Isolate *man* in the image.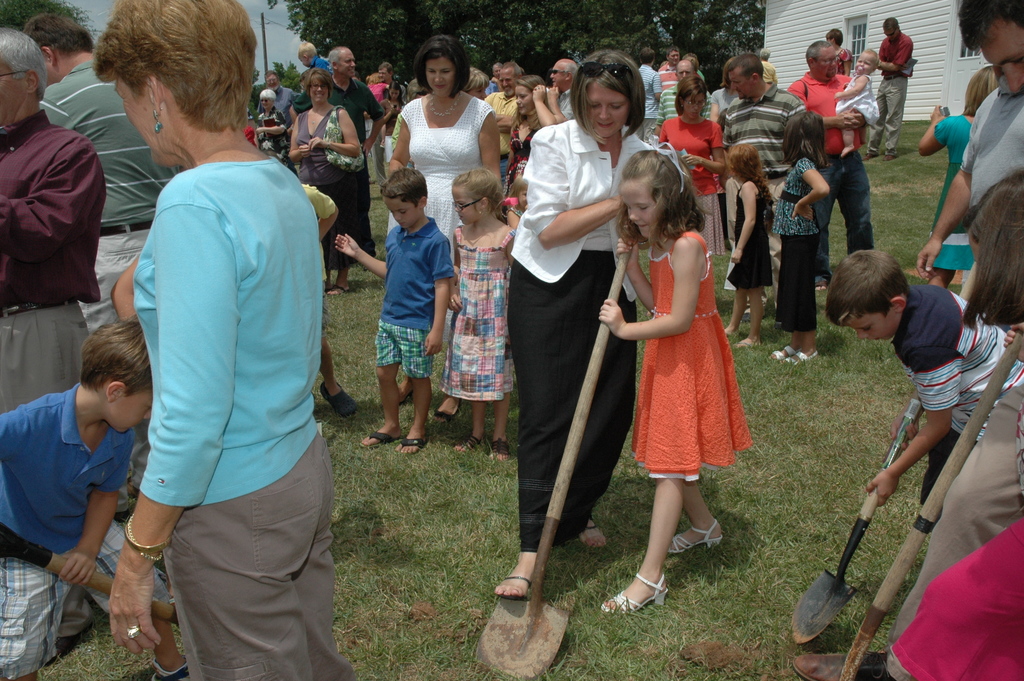
Isolated region: l=916, t=0, r=1023, b=279.
